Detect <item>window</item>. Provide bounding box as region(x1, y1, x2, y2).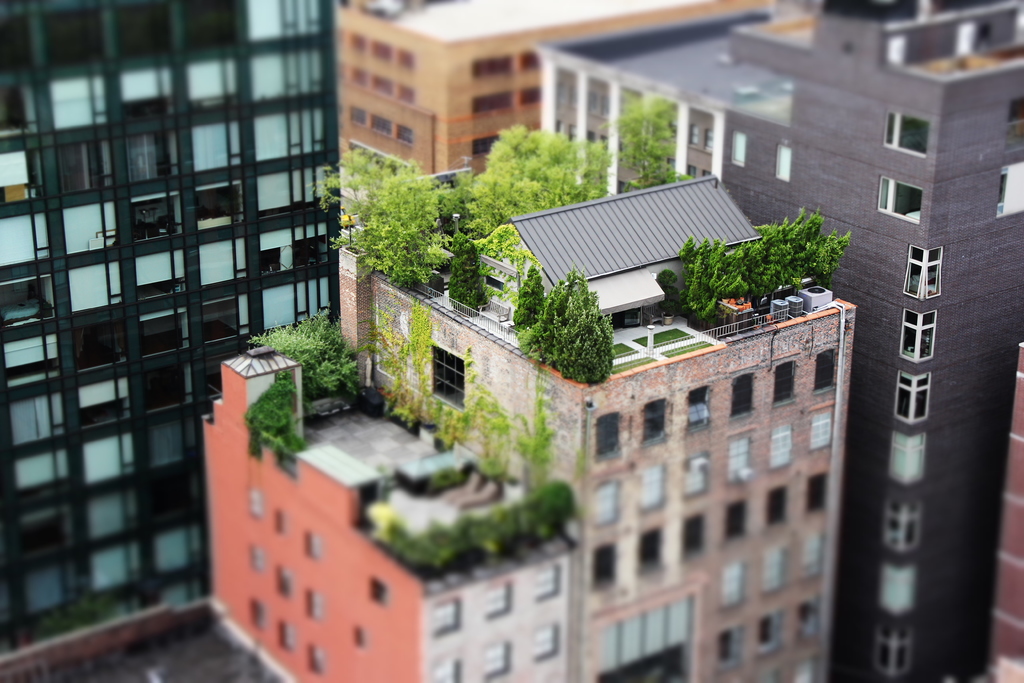
region(586, 129, 596, 145).
